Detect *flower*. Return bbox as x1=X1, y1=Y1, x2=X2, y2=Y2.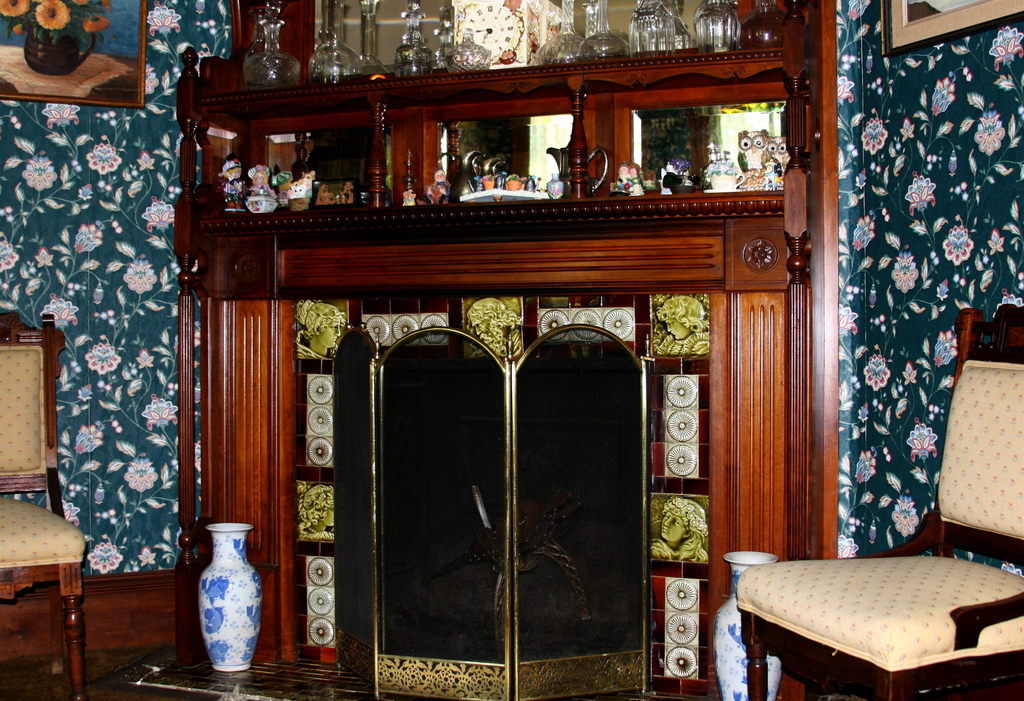
x1=40, y1=294, x2=81, y2=330.
